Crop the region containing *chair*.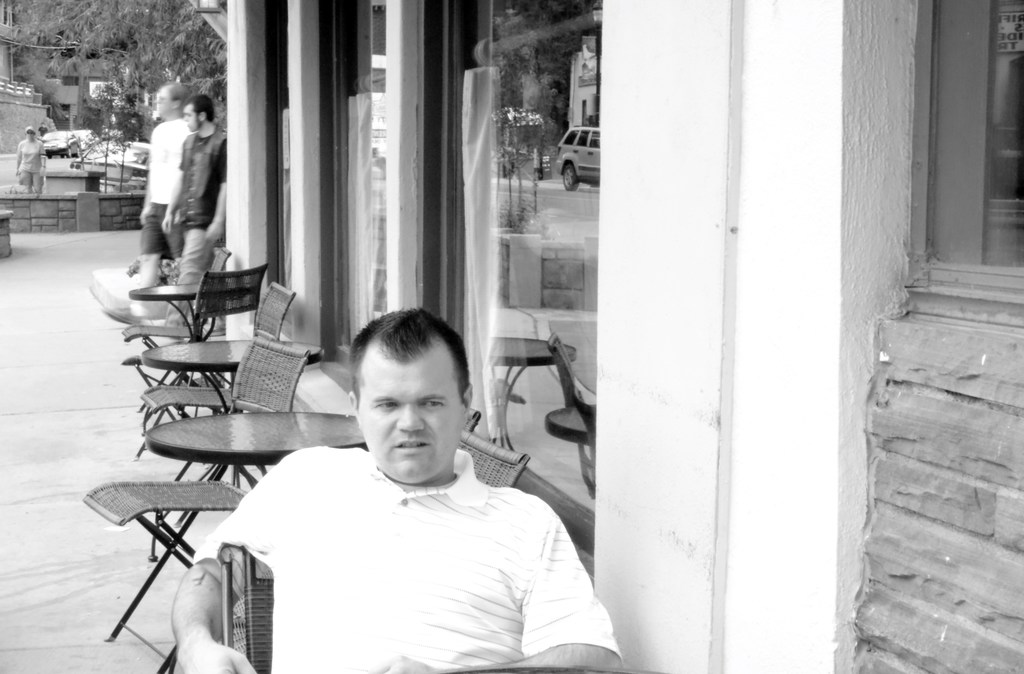
Crop region: l=135, t=250, r=228, b=336.
